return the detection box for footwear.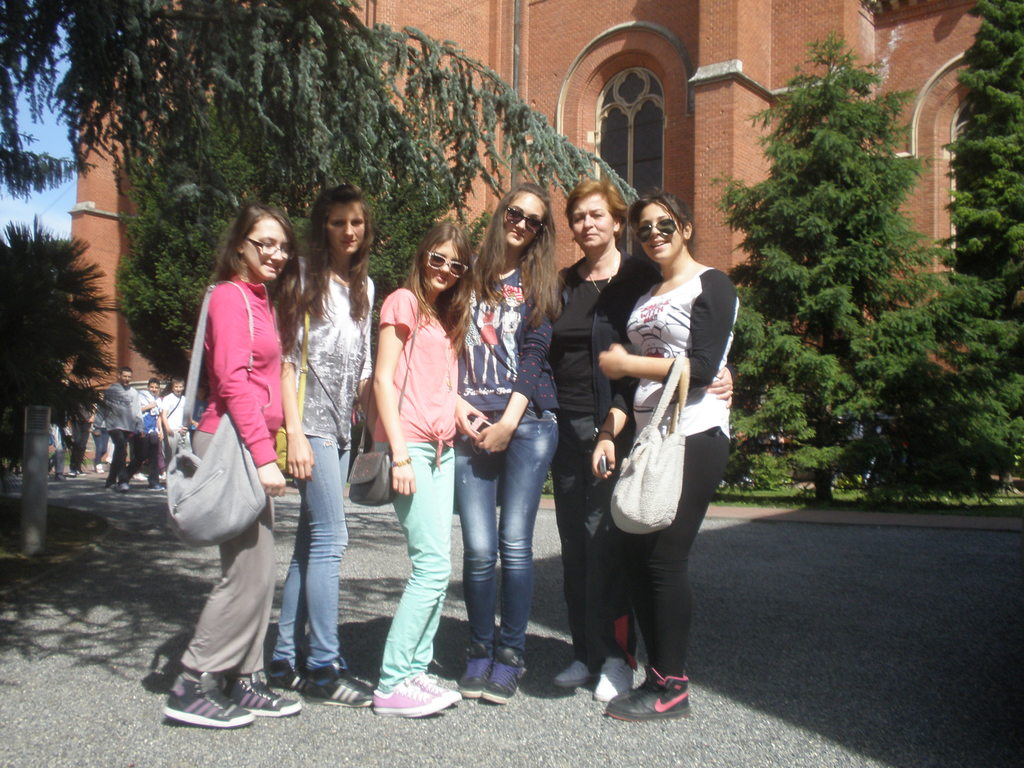
{"left": 231, "top": 666, "right": 302, "bottom": 717}.
